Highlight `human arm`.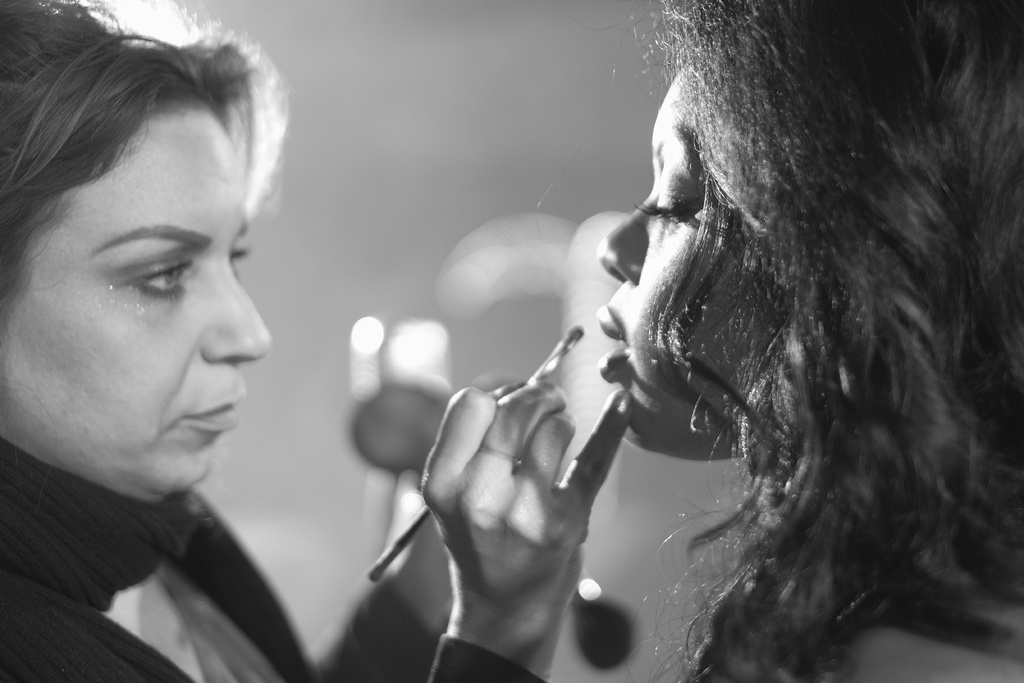
Highlighted region: [410,369,611,655].
